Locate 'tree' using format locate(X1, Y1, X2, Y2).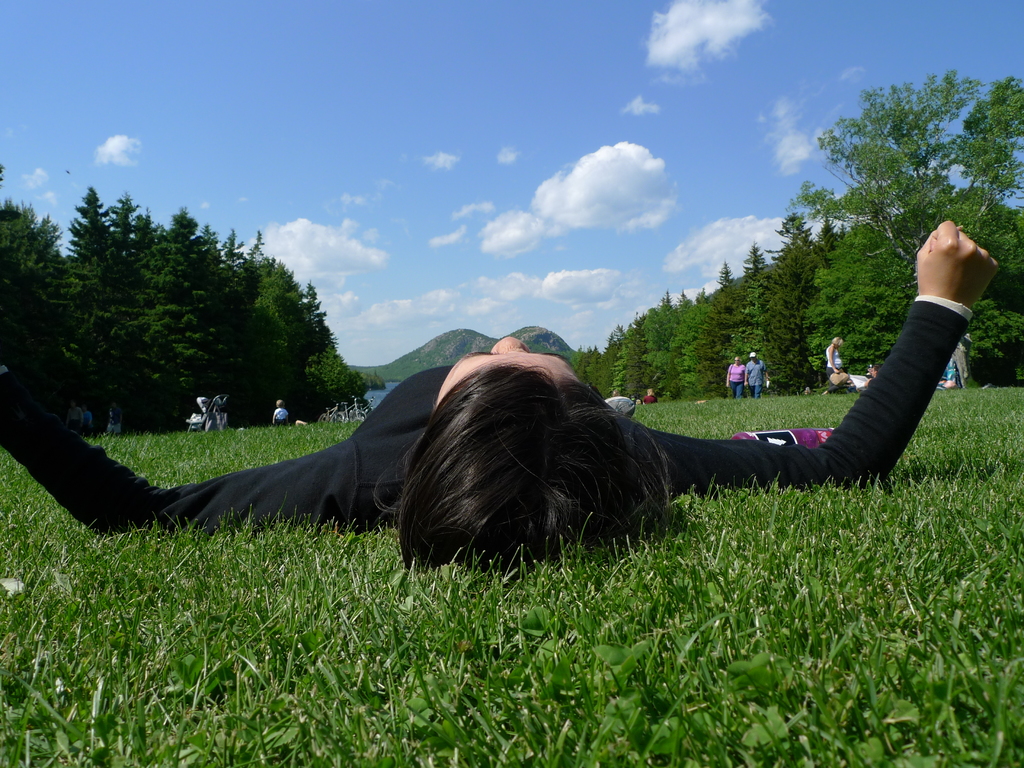
locate(0, 166, 63, 428).
